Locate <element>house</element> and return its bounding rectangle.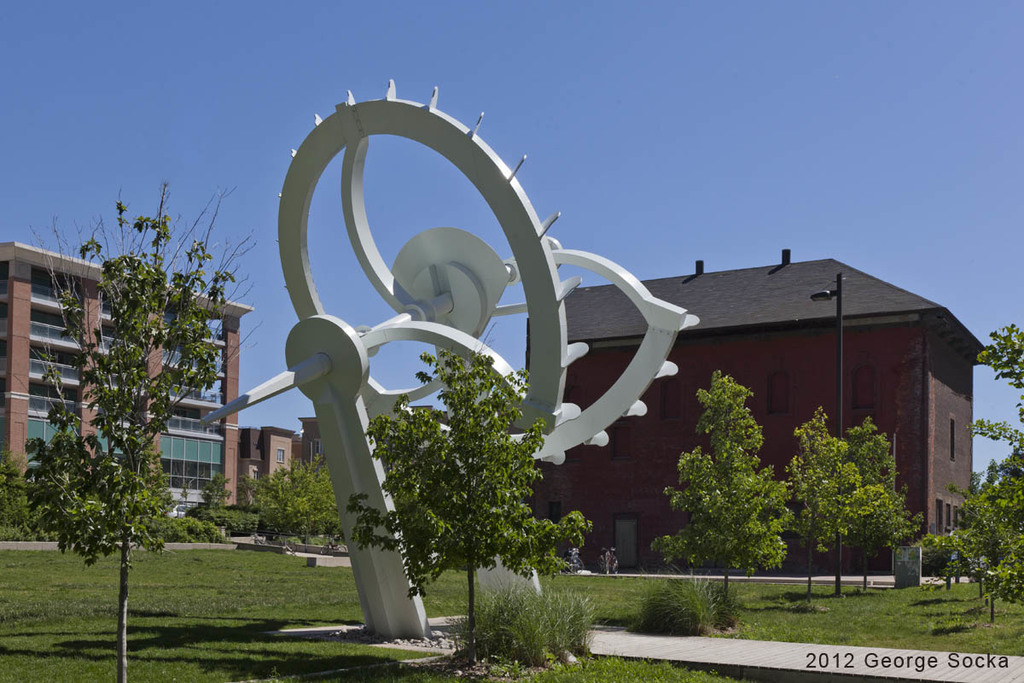
BBox(241, 401, 338, 541).
